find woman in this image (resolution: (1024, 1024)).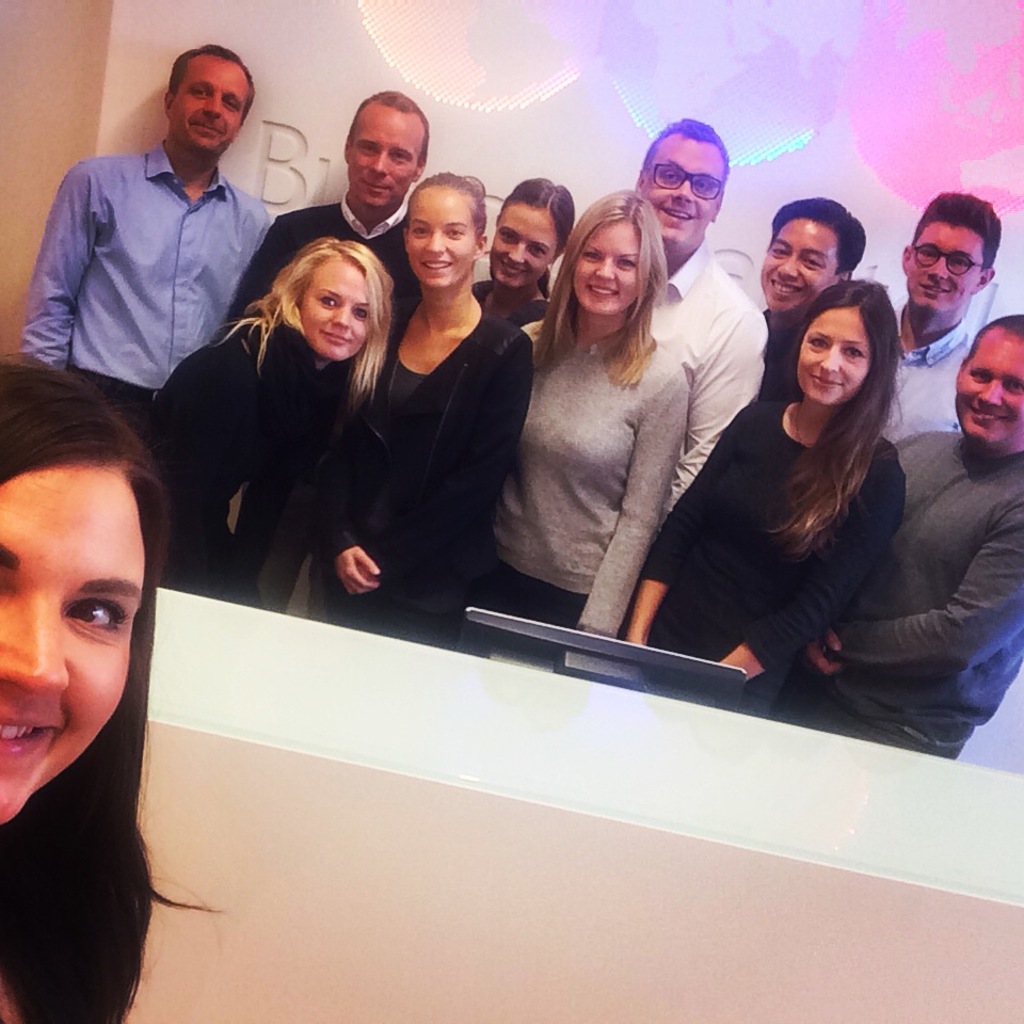
<region>467, 170, 572, 324</region>.
